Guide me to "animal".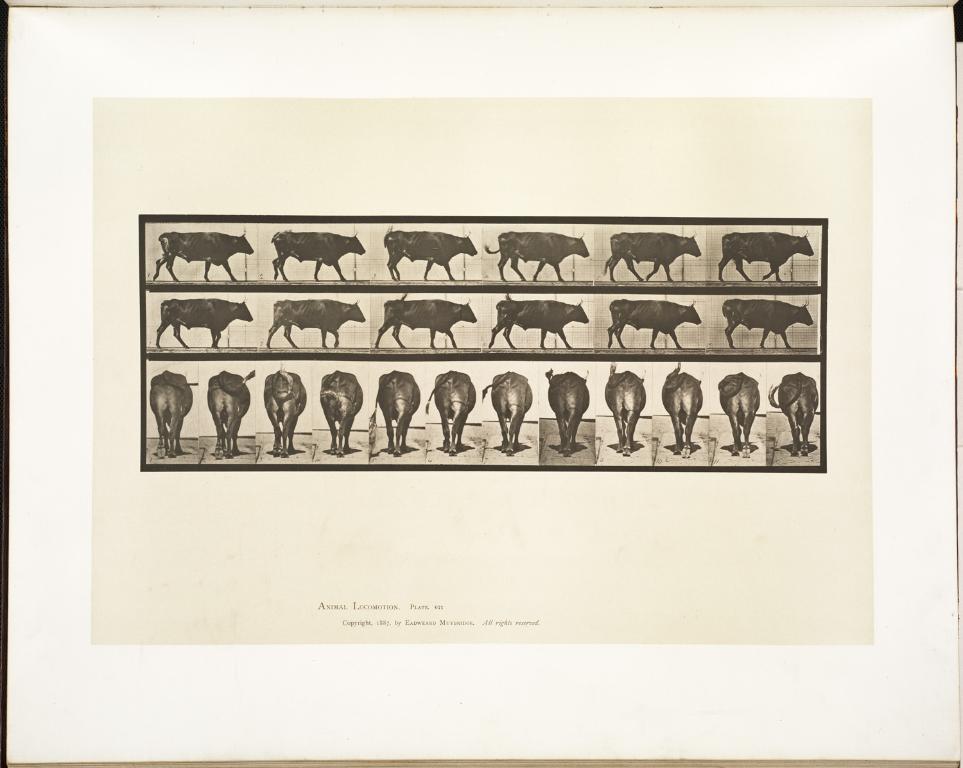
Guidance: box=[663, 366, 703, 458].
